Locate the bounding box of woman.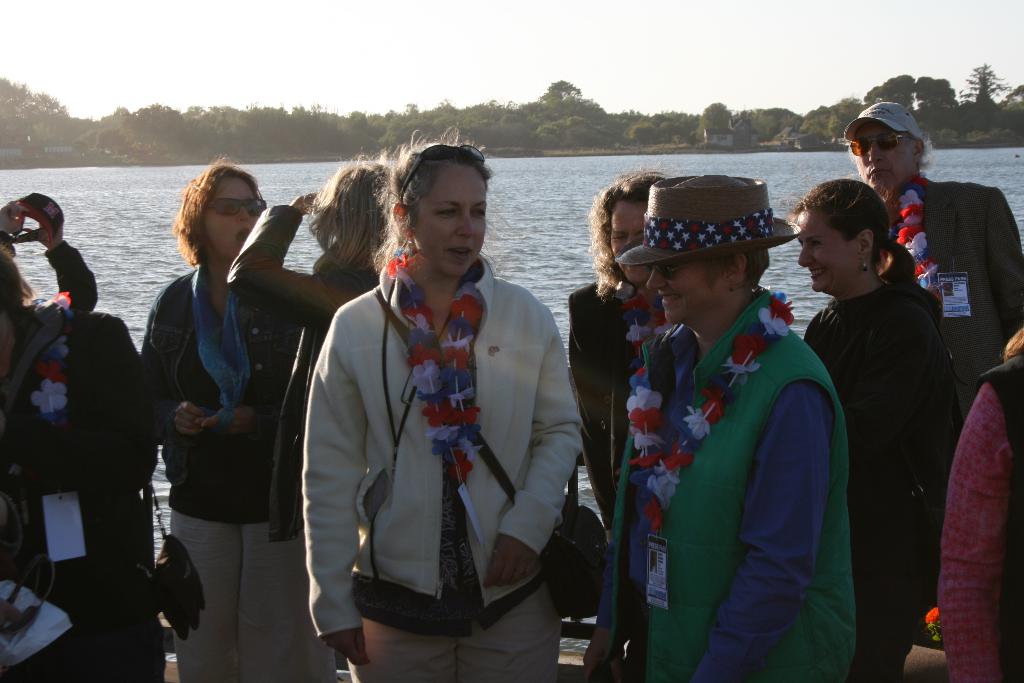
Bounding box: detection(226, 161, 399, 547).
